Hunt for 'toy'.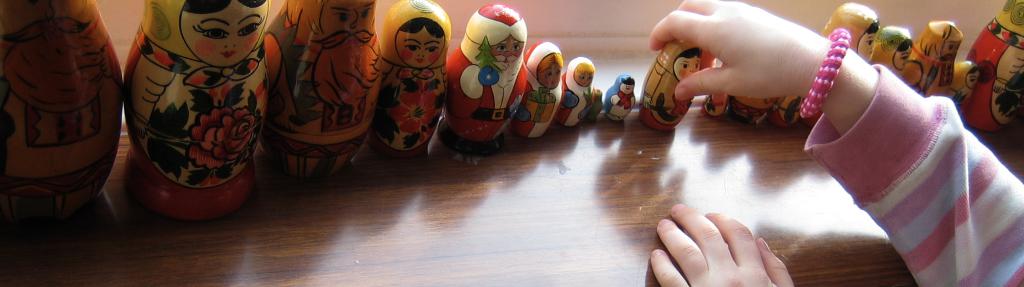
Hunted down at region(431, 4, 531, 145).
